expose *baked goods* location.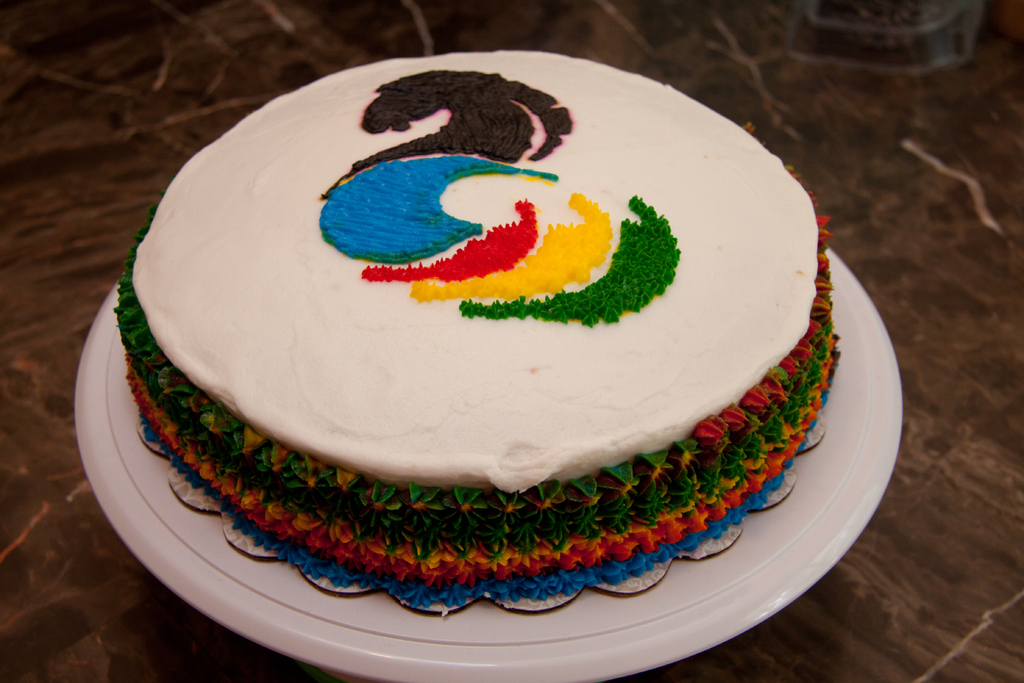
Exposed at box(114, 47, 840, 620).
